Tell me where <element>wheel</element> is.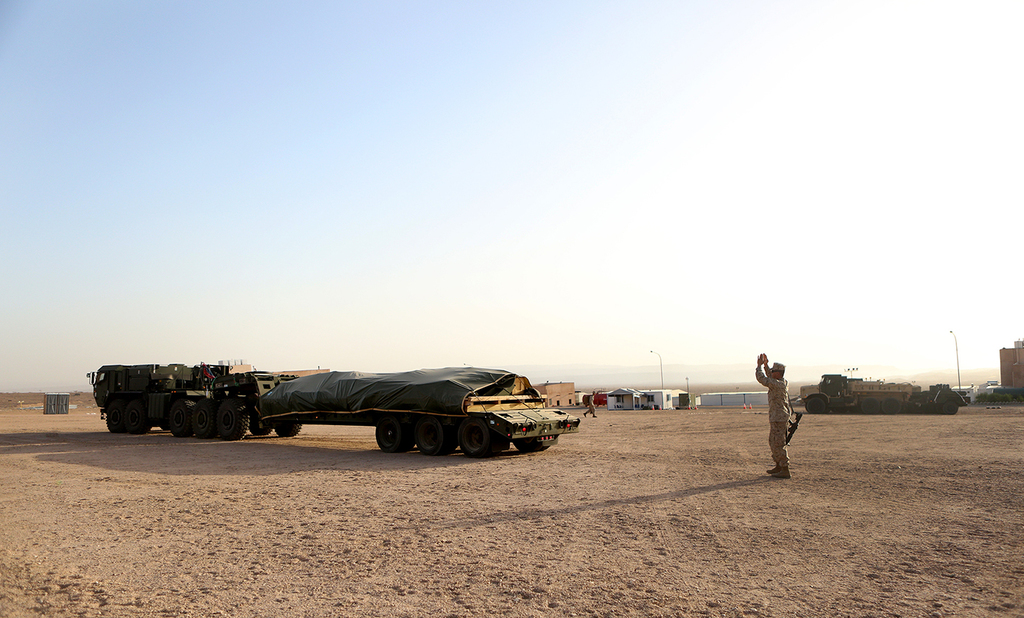
<element>wheel</element> is at x1=105 y1=400 x2=128 y2=433.
